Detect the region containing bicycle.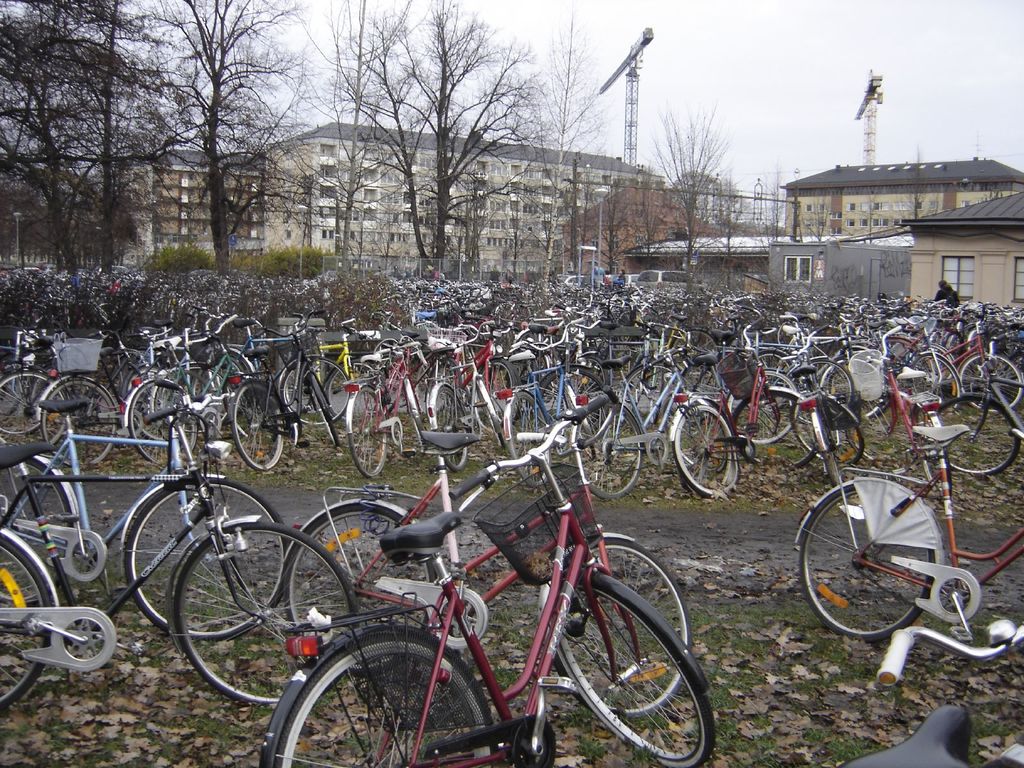
left=492, top=322, right=586, bottom=487.
